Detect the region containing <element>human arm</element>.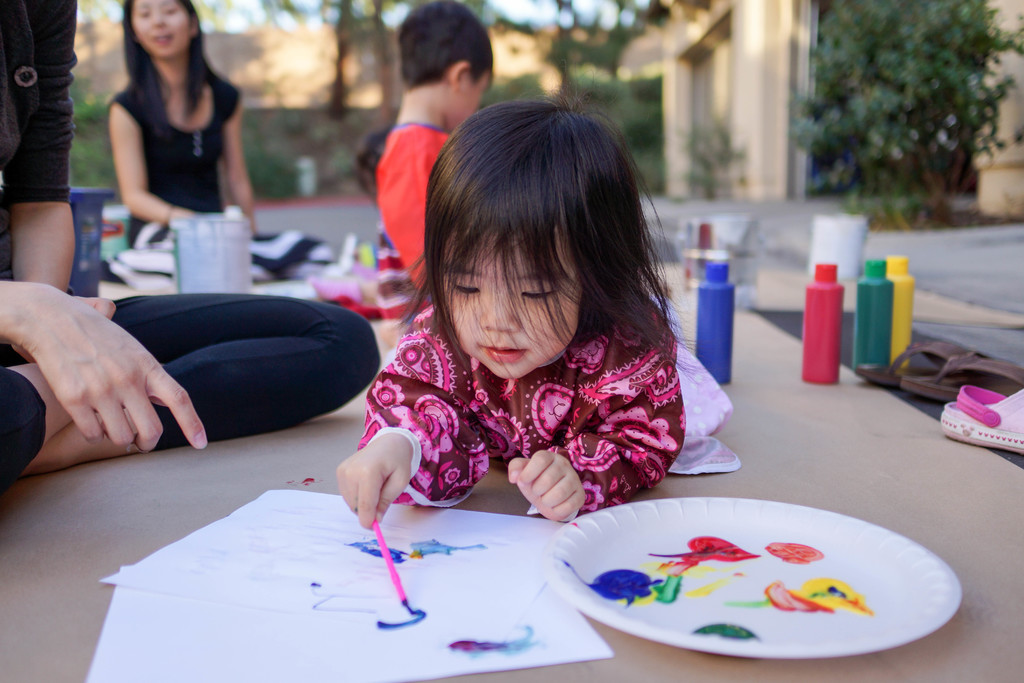
505,446,581,521.
